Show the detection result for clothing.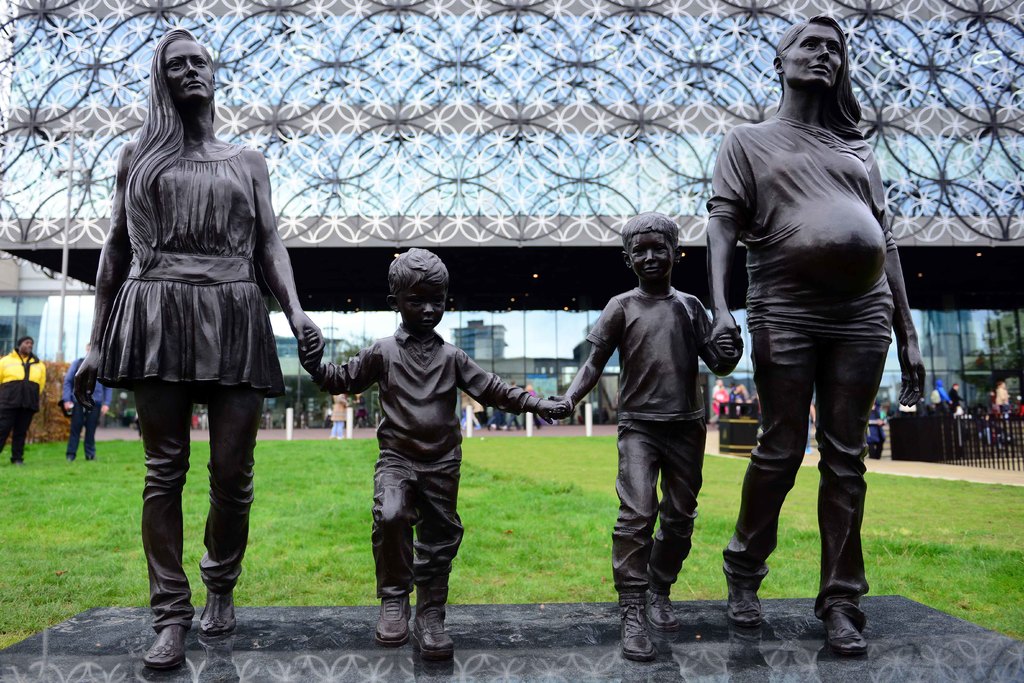
[left=97, top=143, right=283, bottom=388].
